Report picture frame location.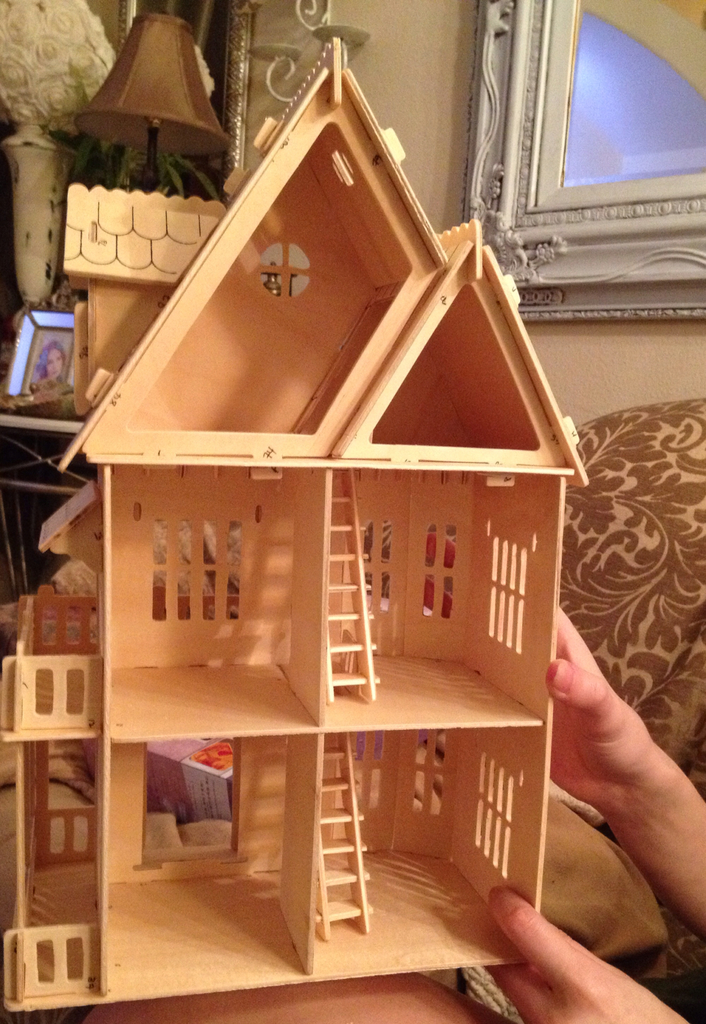
Report: box=[0, 283, 86, 393].
